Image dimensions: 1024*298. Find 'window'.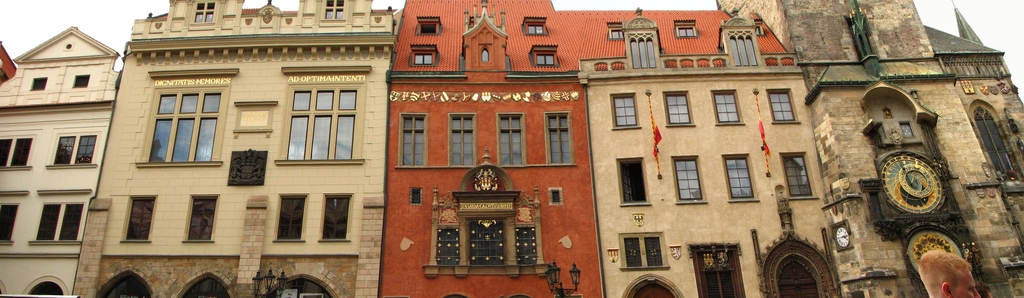
Rect(399, 108, 429, 169).
